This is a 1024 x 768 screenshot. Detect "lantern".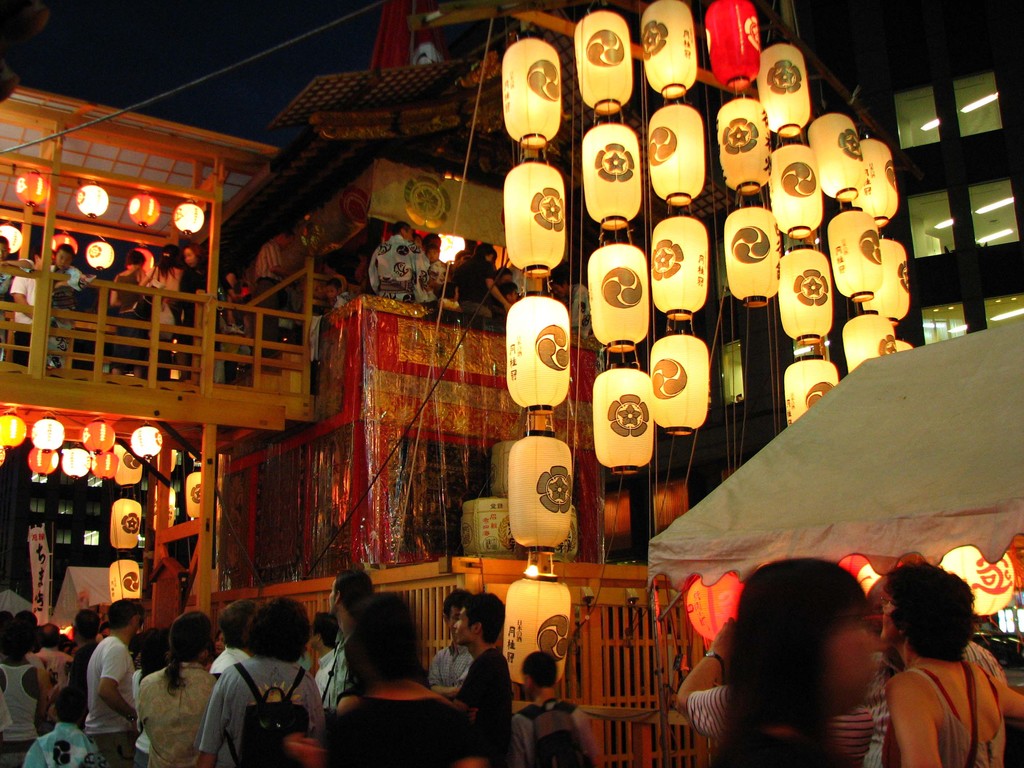
<region>513, 434, 573, 573</region>.
